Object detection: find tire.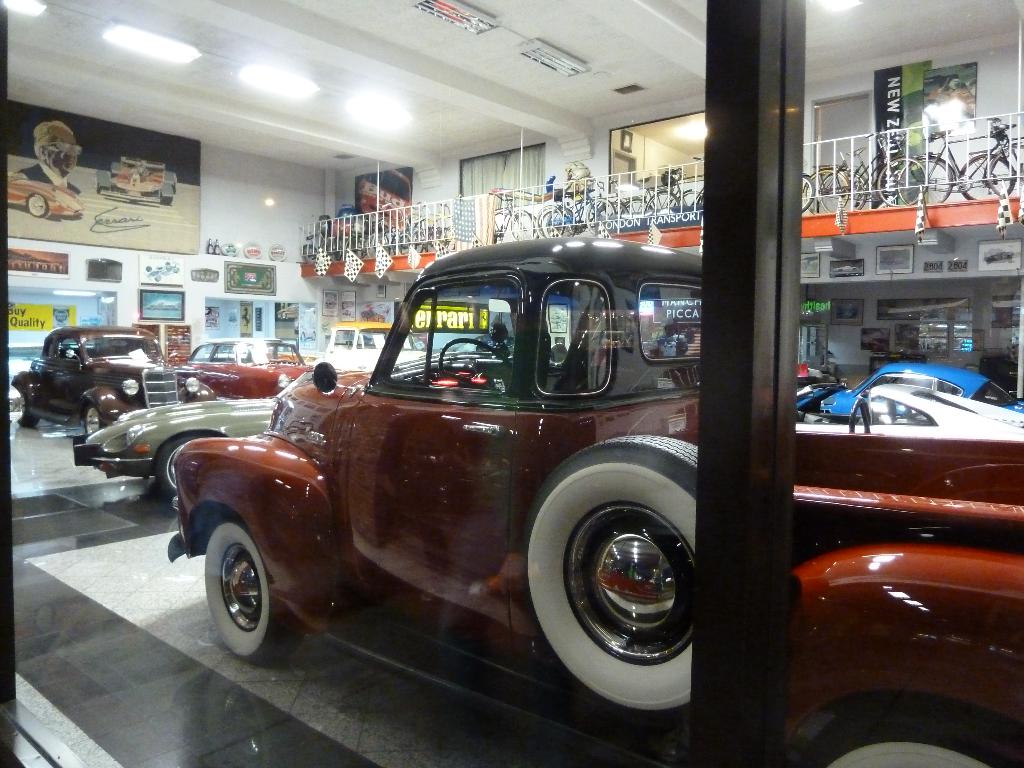
box=[804, 723, 1014, 767].
